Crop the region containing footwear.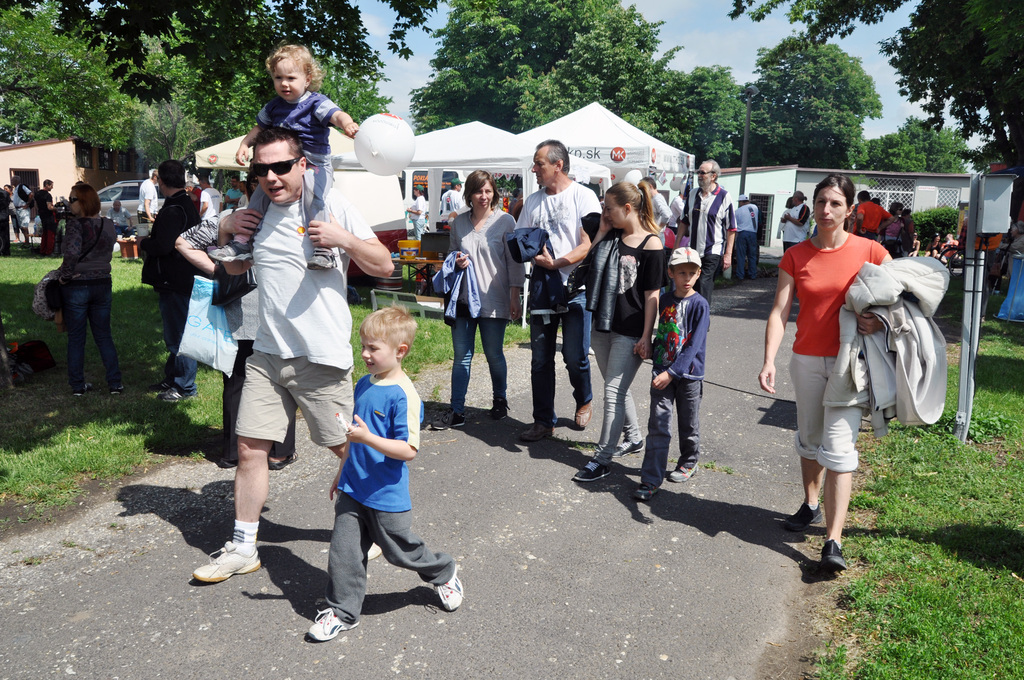
Crop region: locate(819, 536, 846, 574).
